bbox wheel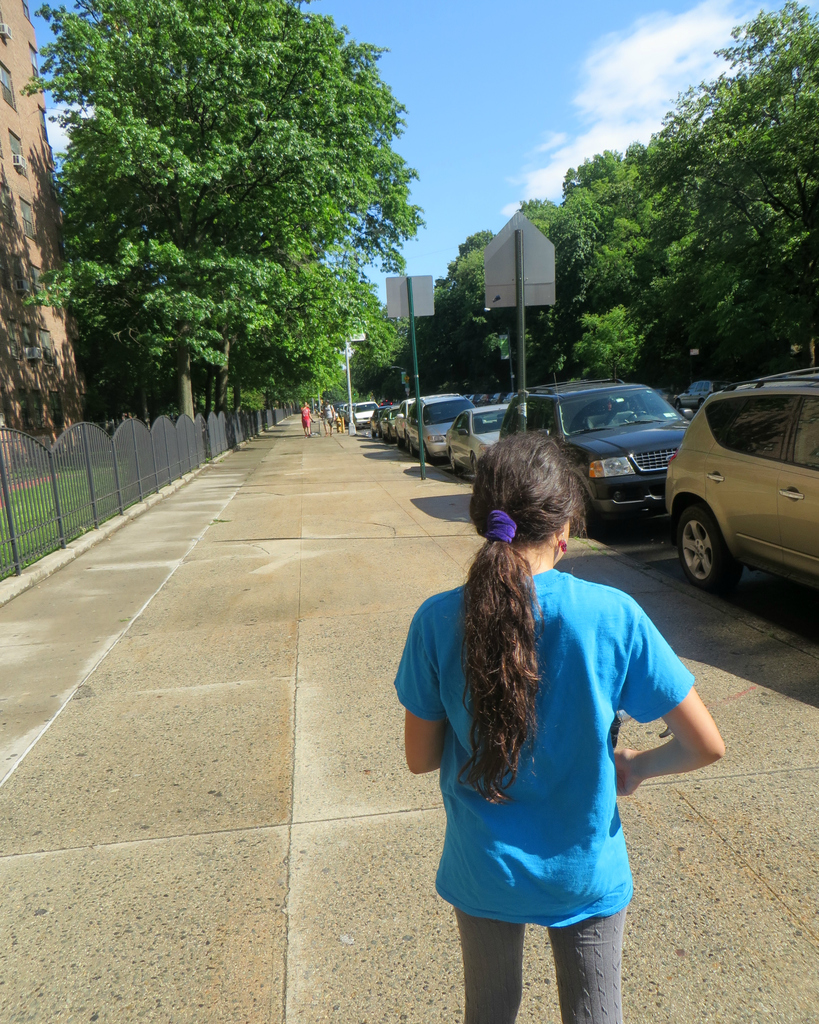
detection(387, 431, 394, 444)
